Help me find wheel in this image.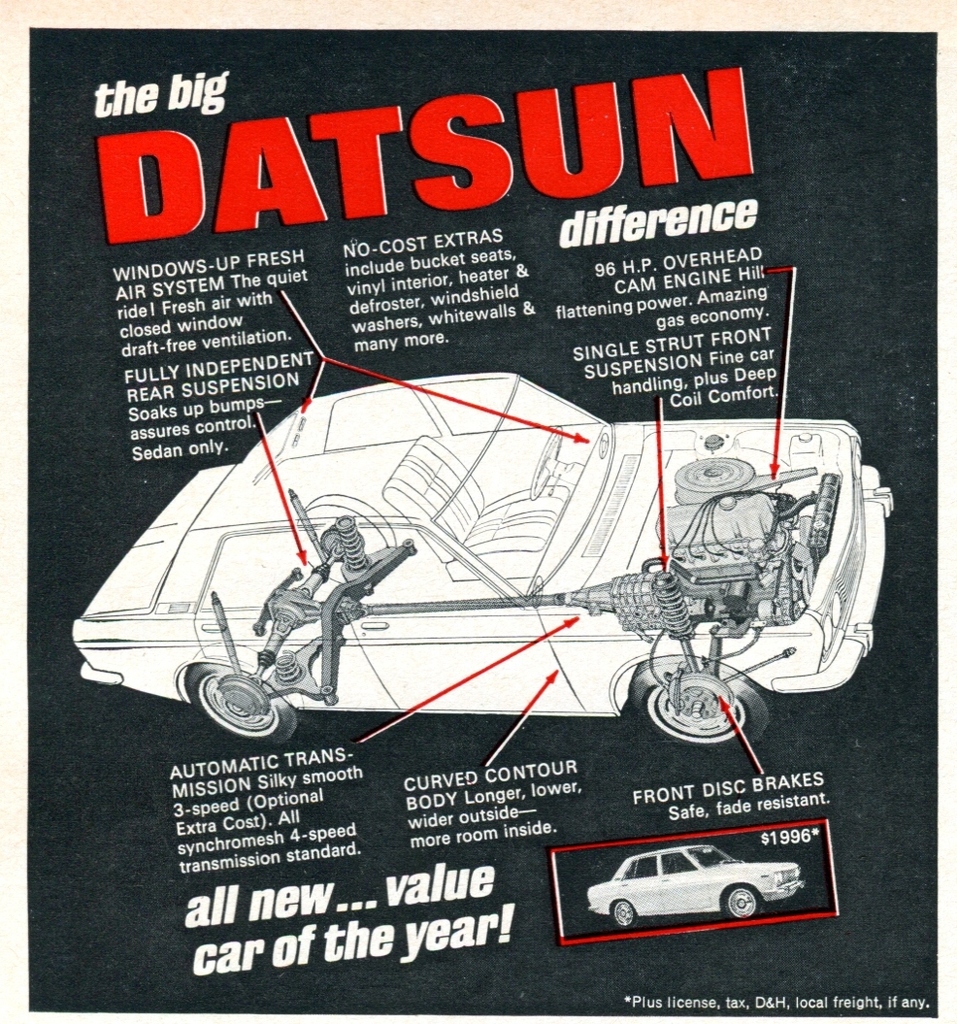
Found it: <region>616, 901, 638, 926</region>.
